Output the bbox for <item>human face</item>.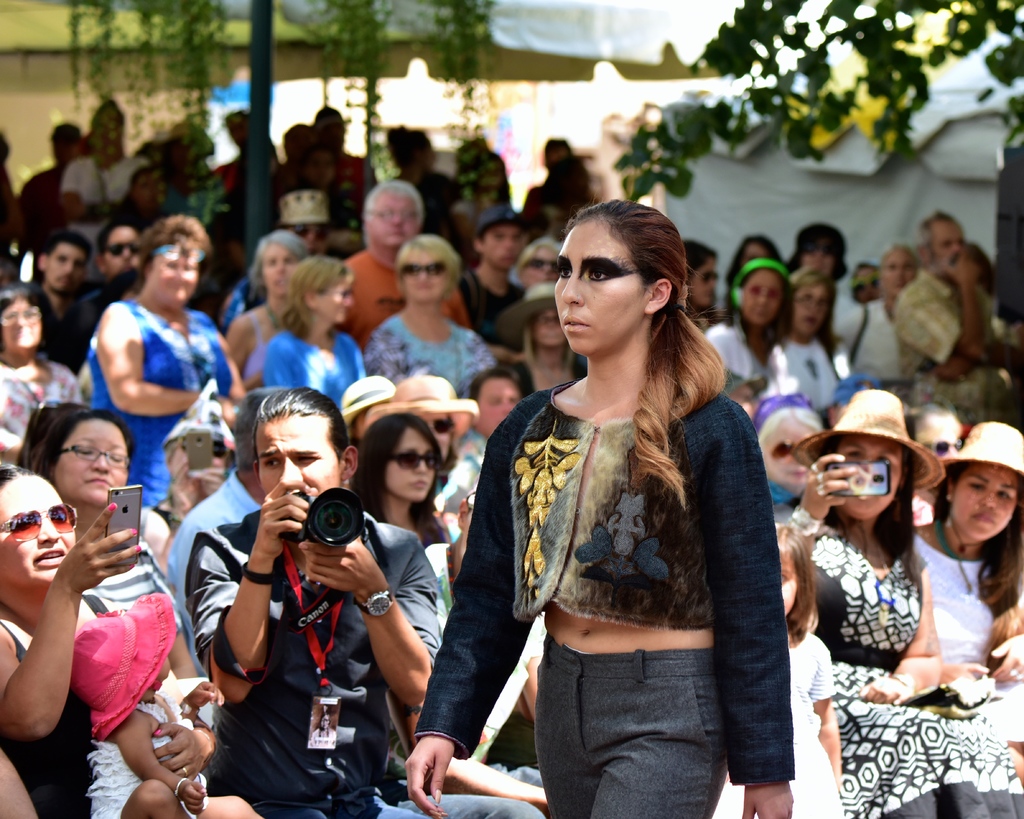
locate(826, 434, 902, 515).
